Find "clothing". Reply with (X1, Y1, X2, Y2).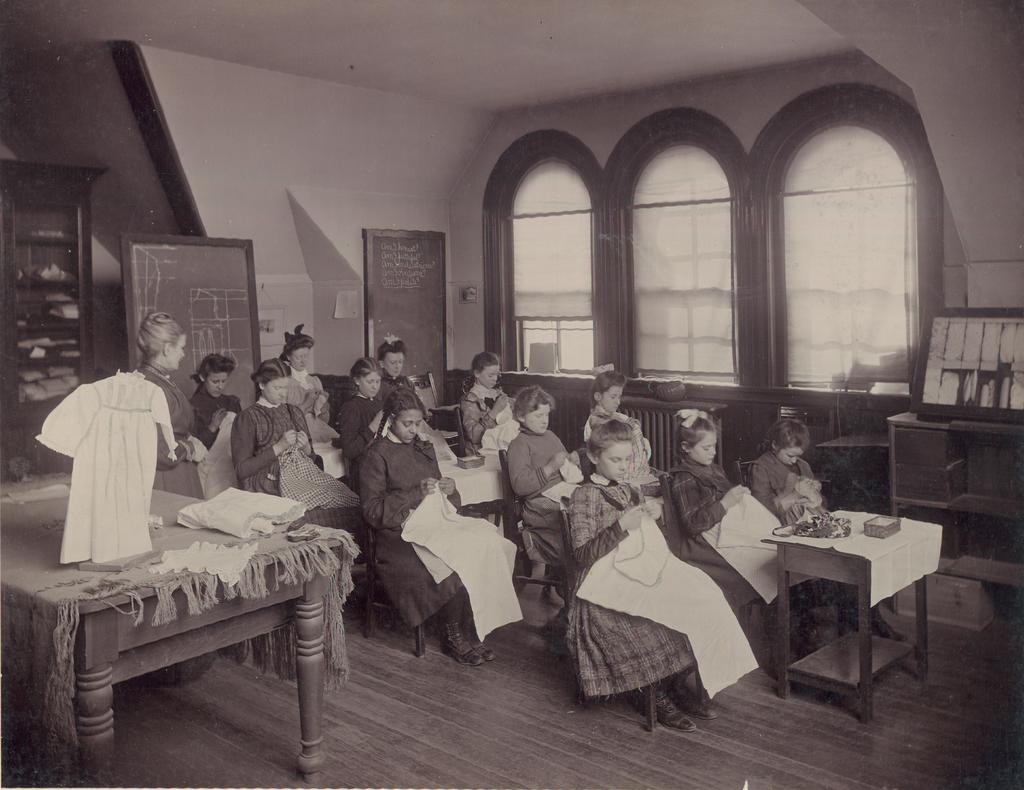
(232, 400, 366, 544).
